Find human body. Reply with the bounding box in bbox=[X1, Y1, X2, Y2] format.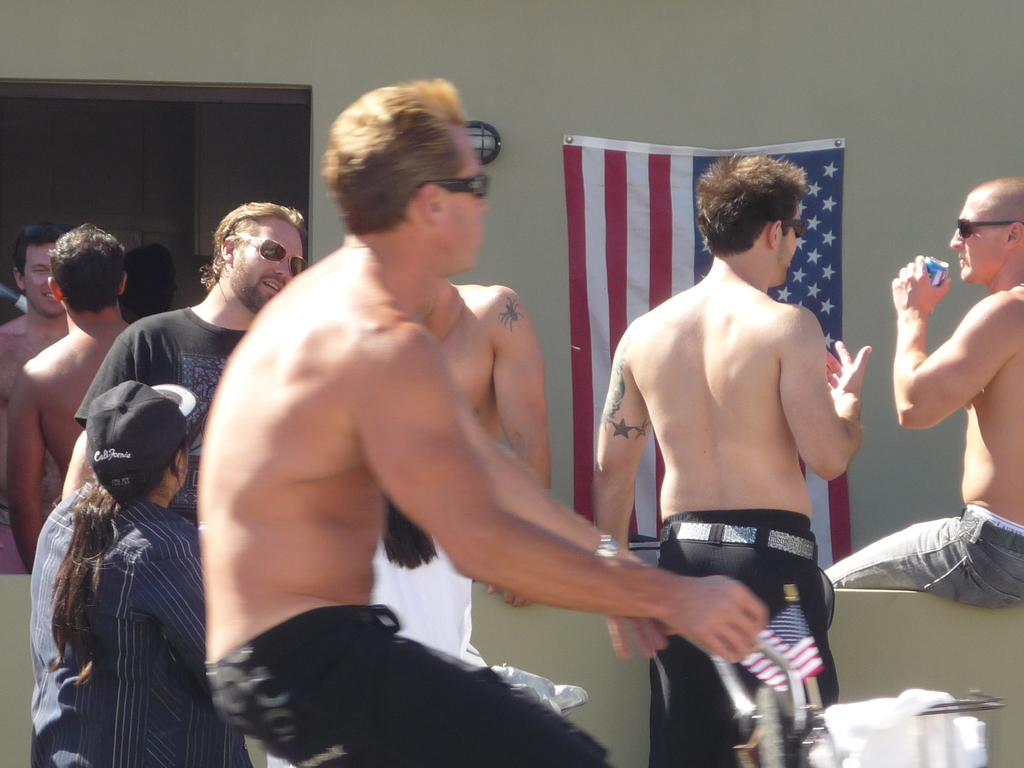
bbox=[195, 249, 766, 767].
